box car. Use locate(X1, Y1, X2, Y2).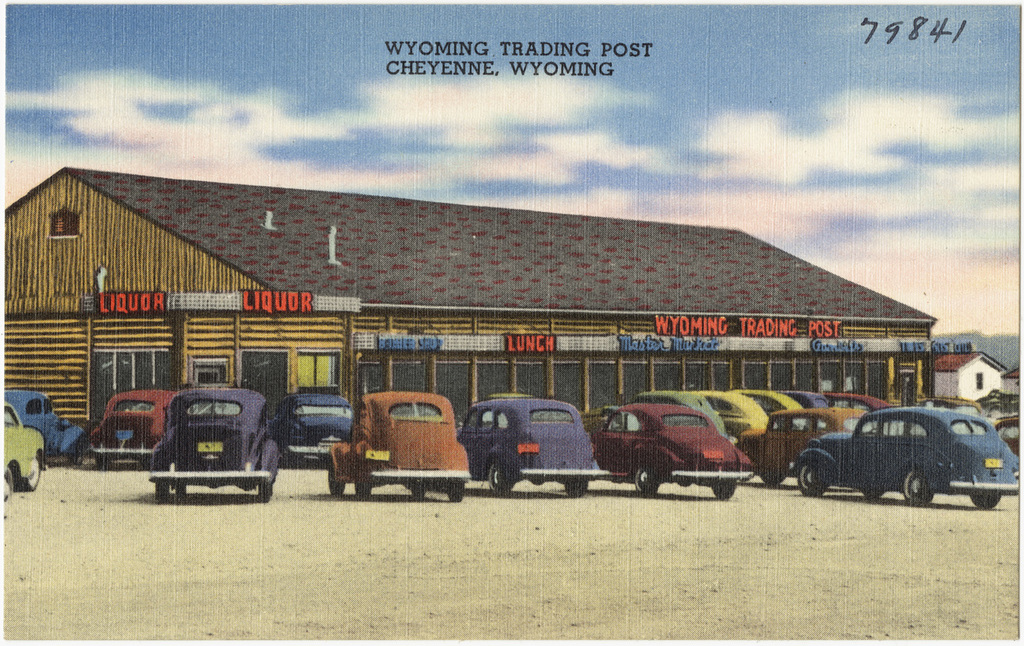
locate(638, 391, 739, 443).
